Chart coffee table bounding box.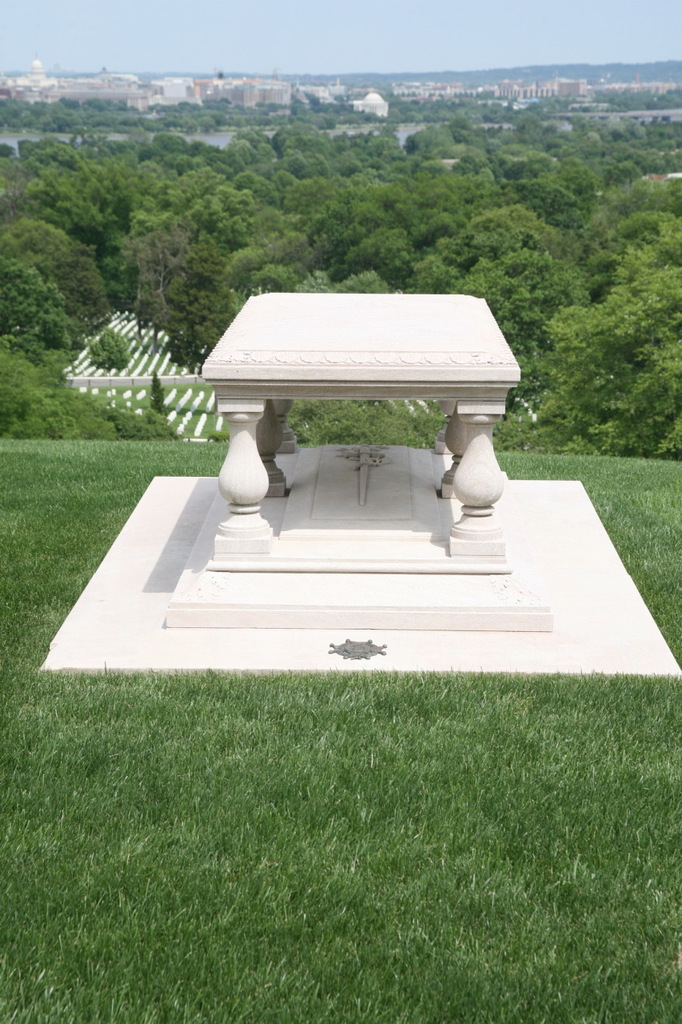
Charted: Rect(162, 310, 578, 617).
